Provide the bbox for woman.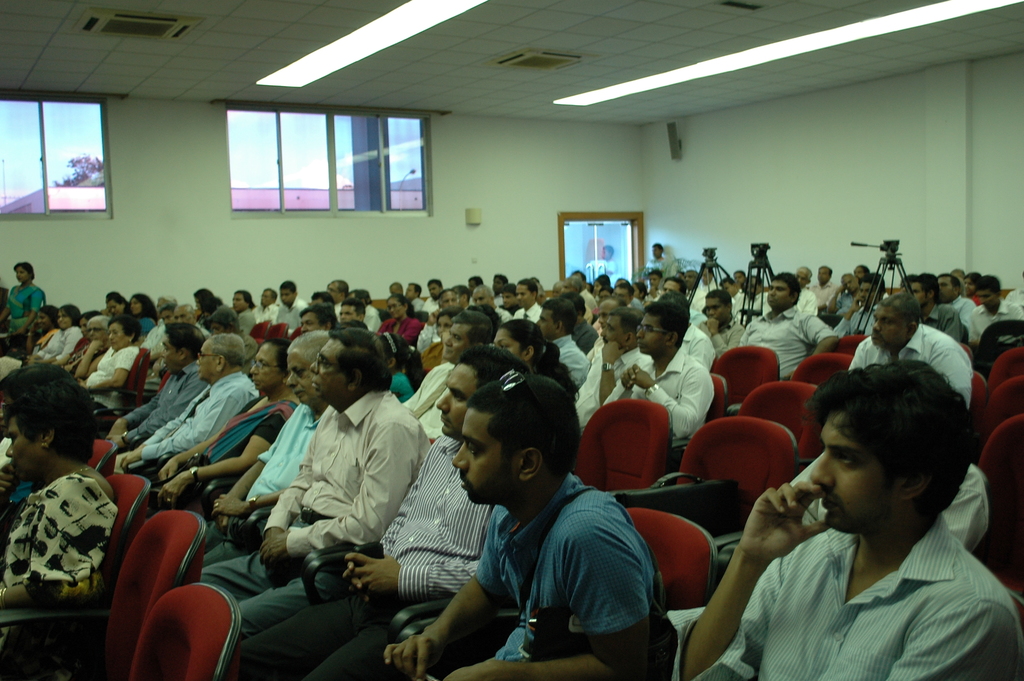
[375,299,424,350].
